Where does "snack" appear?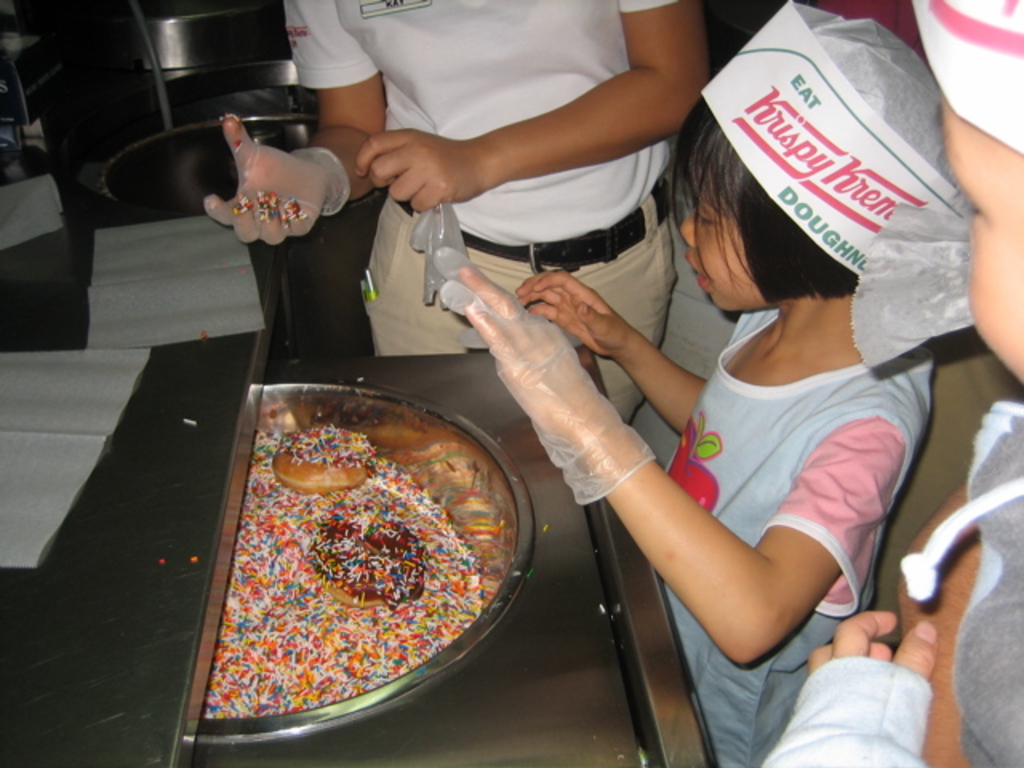
Appears at <region>269, 422, 365, 494</region>.
